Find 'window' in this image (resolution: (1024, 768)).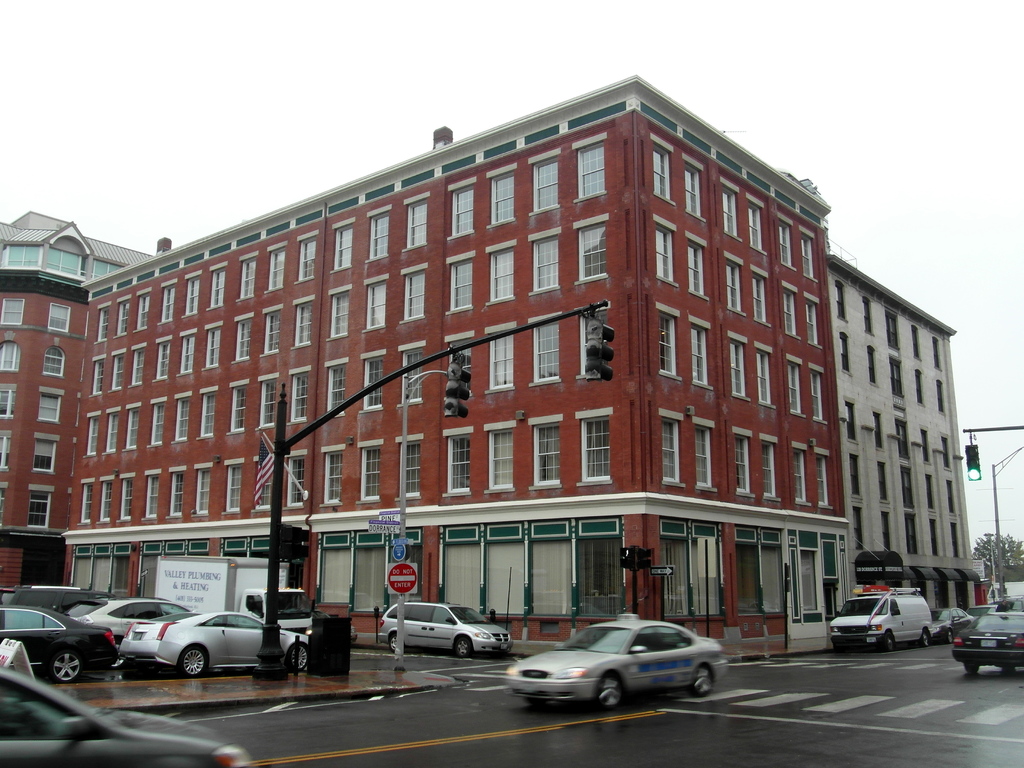
131, 348, 145, 385.
